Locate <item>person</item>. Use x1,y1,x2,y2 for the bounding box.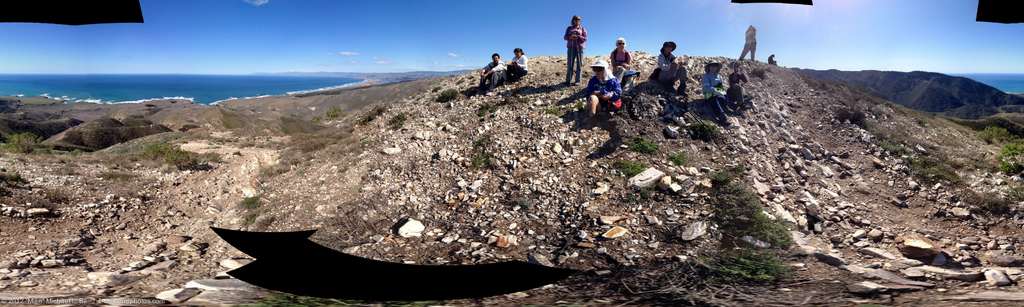
610,36,637,97.
